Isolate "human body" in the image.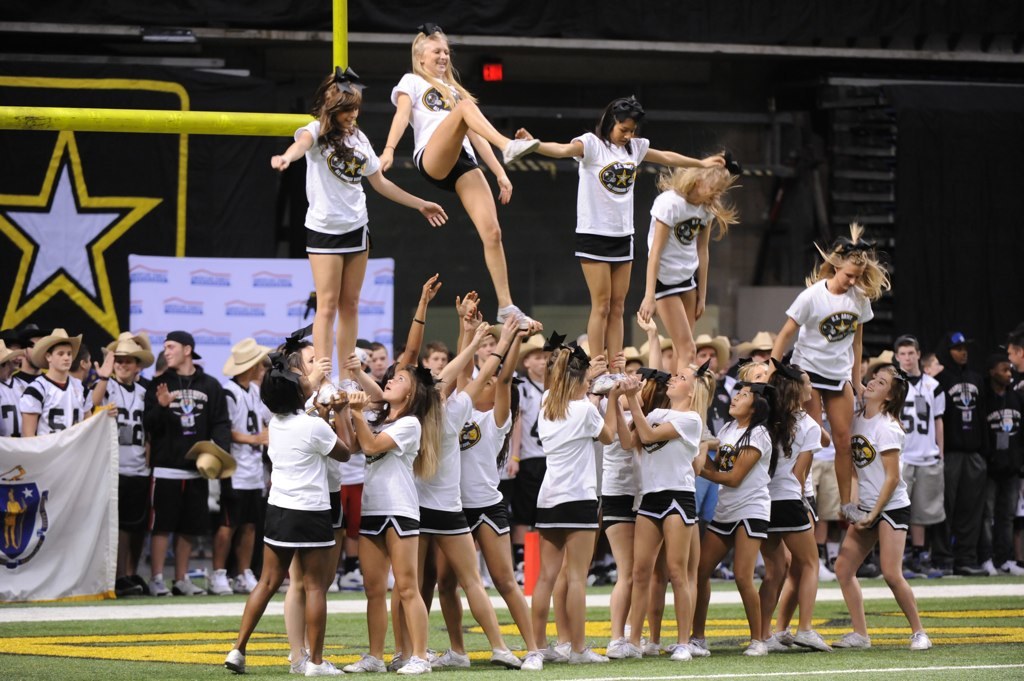
Isolated region: bbox=(457, 307, 544, 670).
